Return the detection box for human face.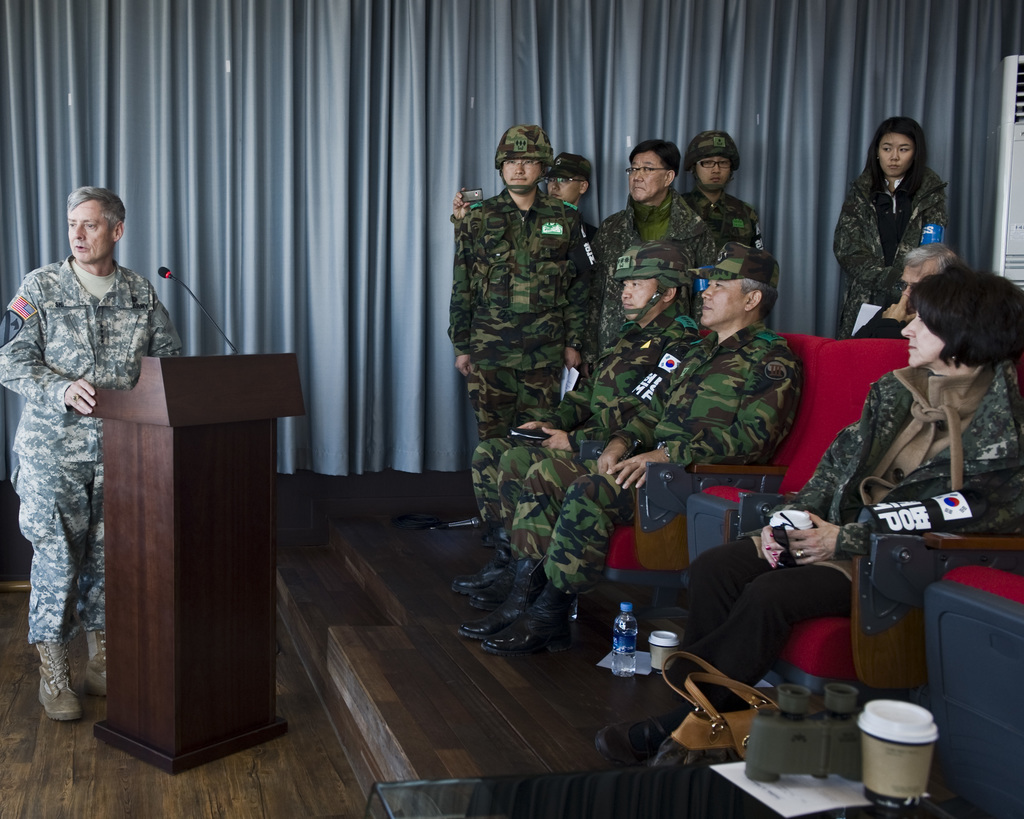
61,196,109,263.
